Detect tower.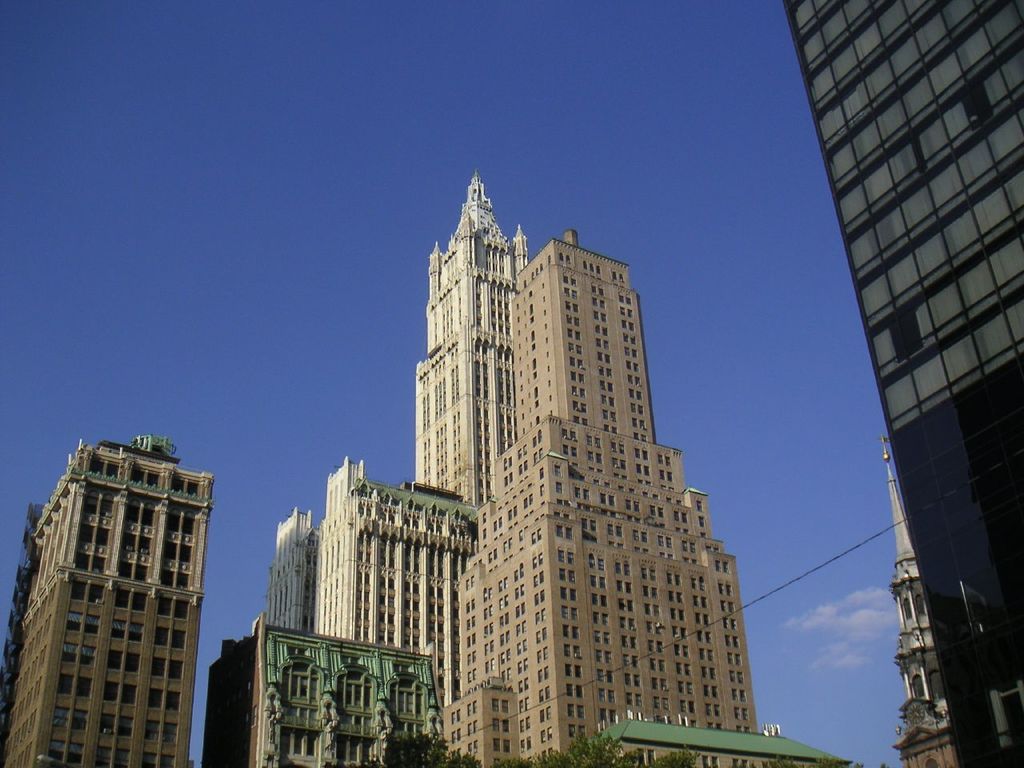
Detected at 786/0/1023/762.
